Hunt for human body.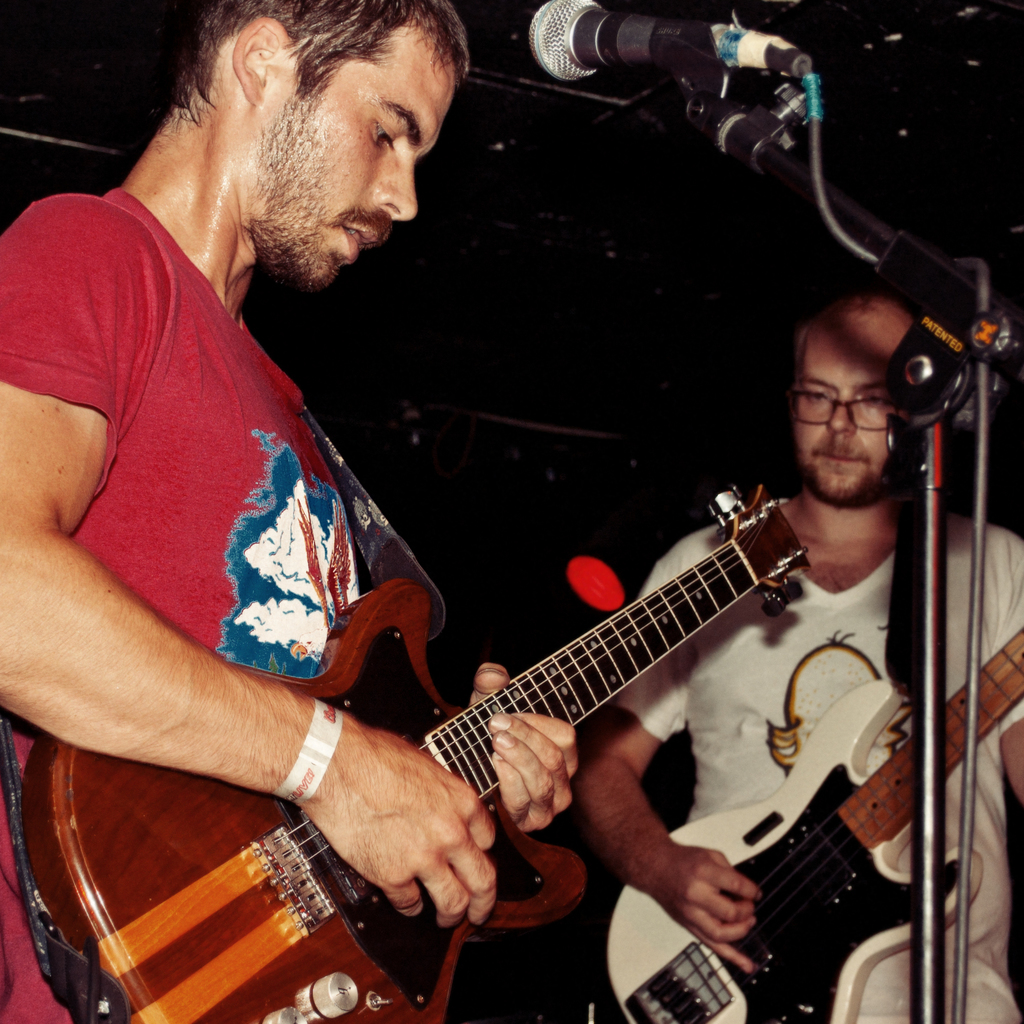
Hunted down at x1=0, y1=0, x2=580, y2=1023.
